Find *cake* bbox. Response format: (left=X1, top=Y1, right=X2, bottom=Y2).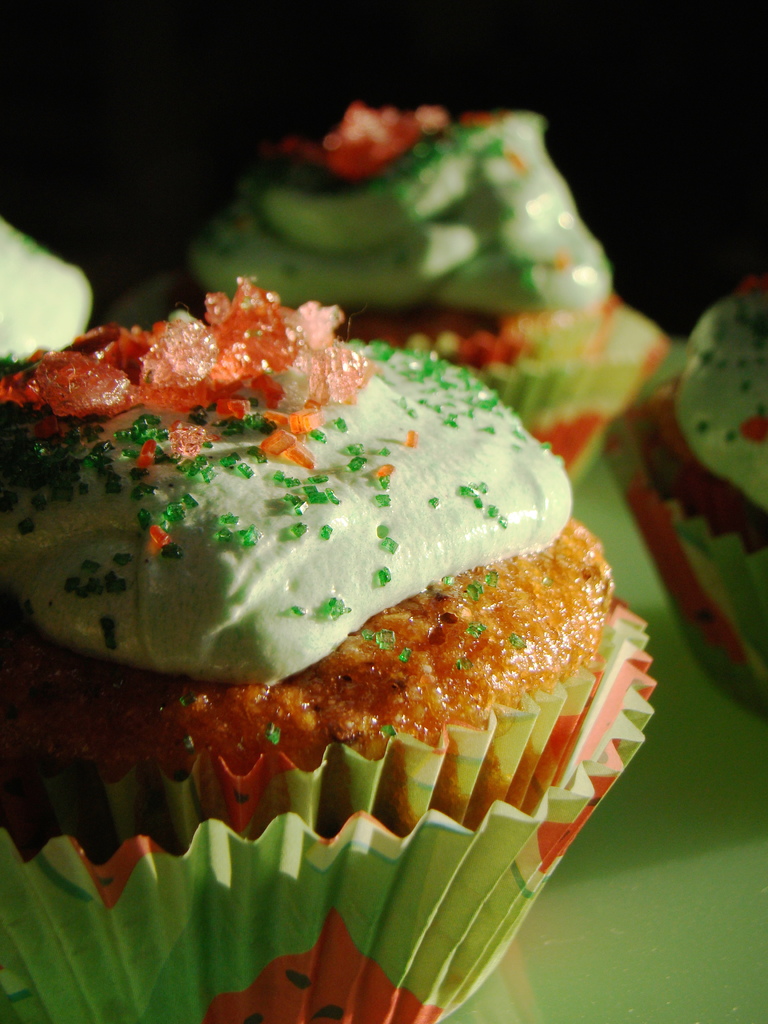
(left=630, top=253, right=767, bottom=564).
